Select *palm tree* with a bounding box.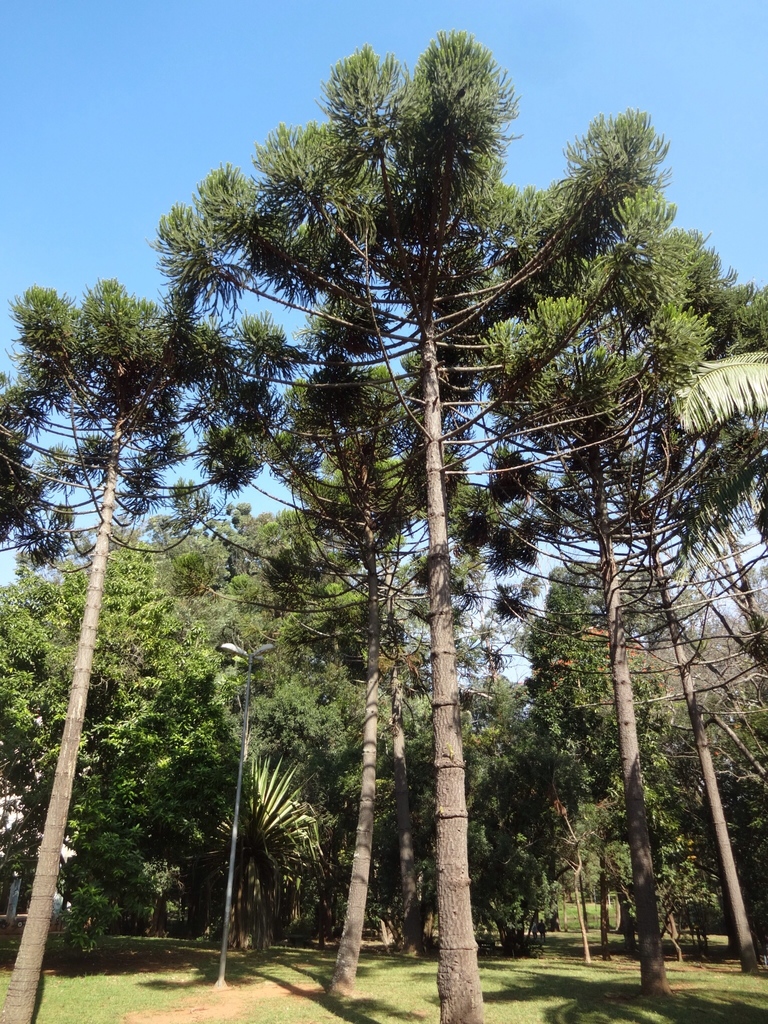
(195, 739, 331, 952).
